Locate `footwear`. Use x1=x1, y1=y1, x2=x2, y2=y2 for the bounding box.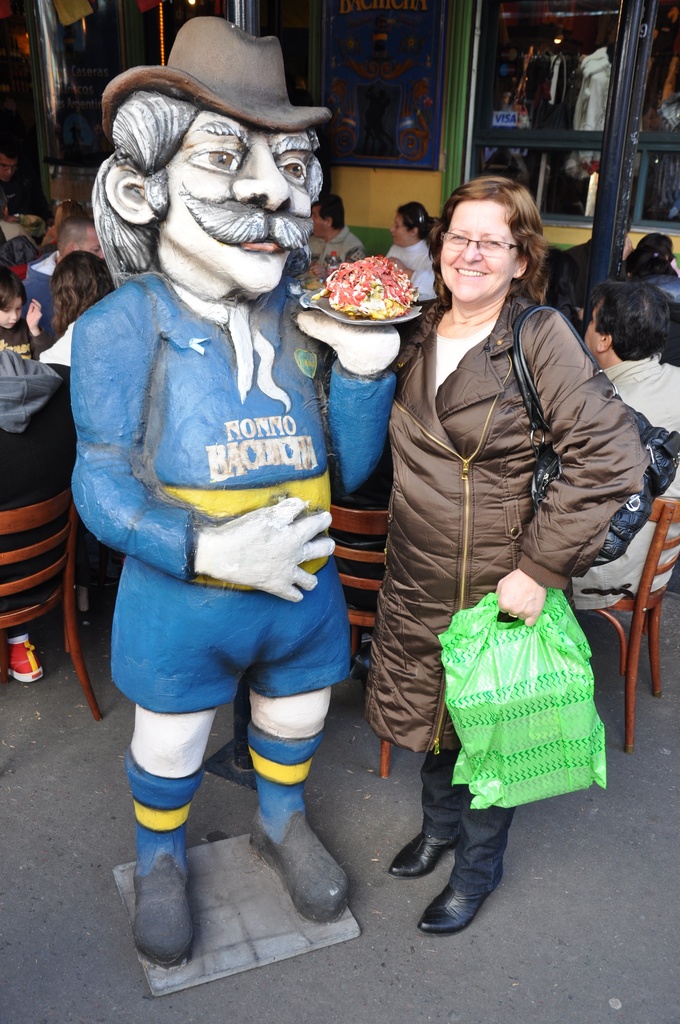
x1=134, y1=852, x2=196, y2=973.
